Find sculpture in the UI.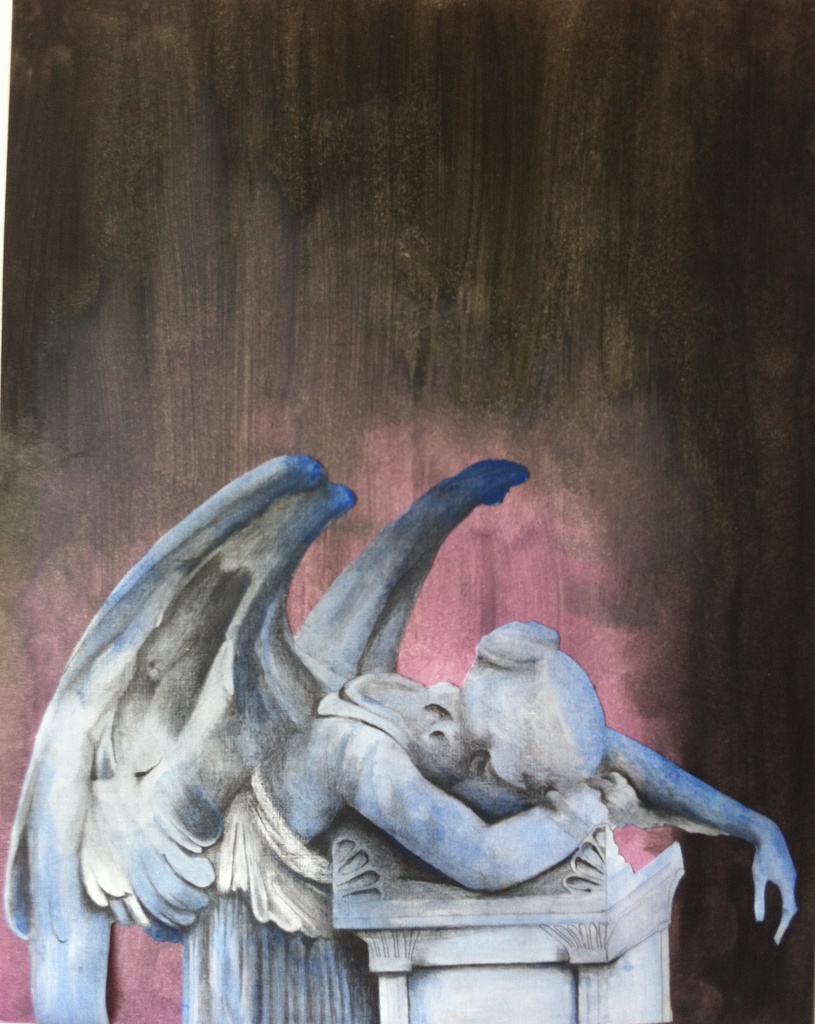
UI element at {"x1": 1, "y1": 426, "x2": 803, "y2": 1023}.
